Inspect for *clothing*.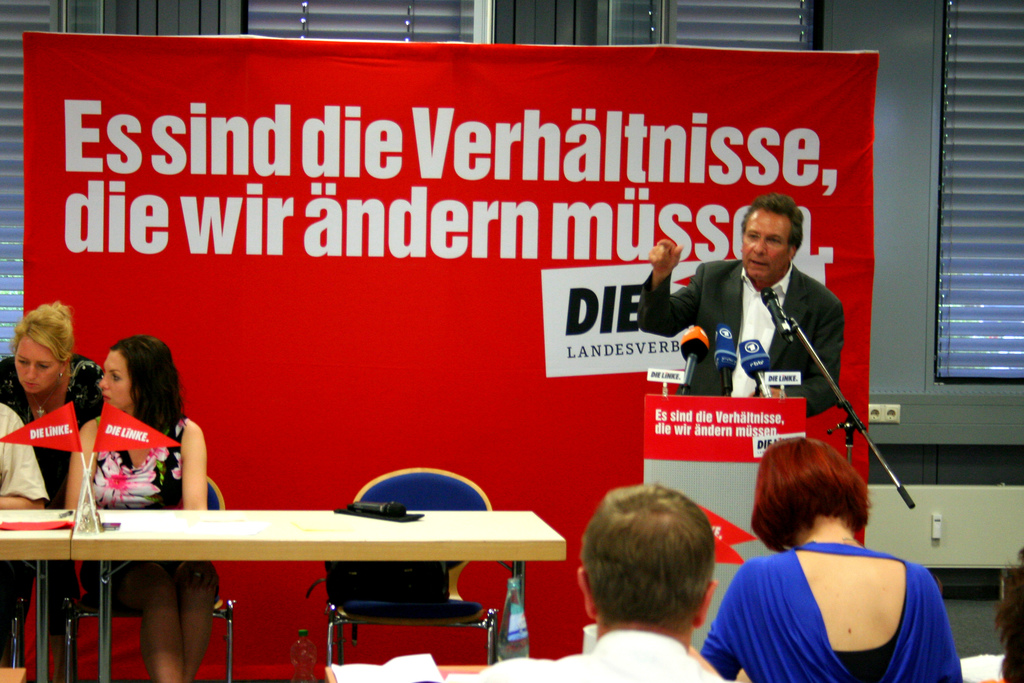
Inspection: 0 403 48 668.
